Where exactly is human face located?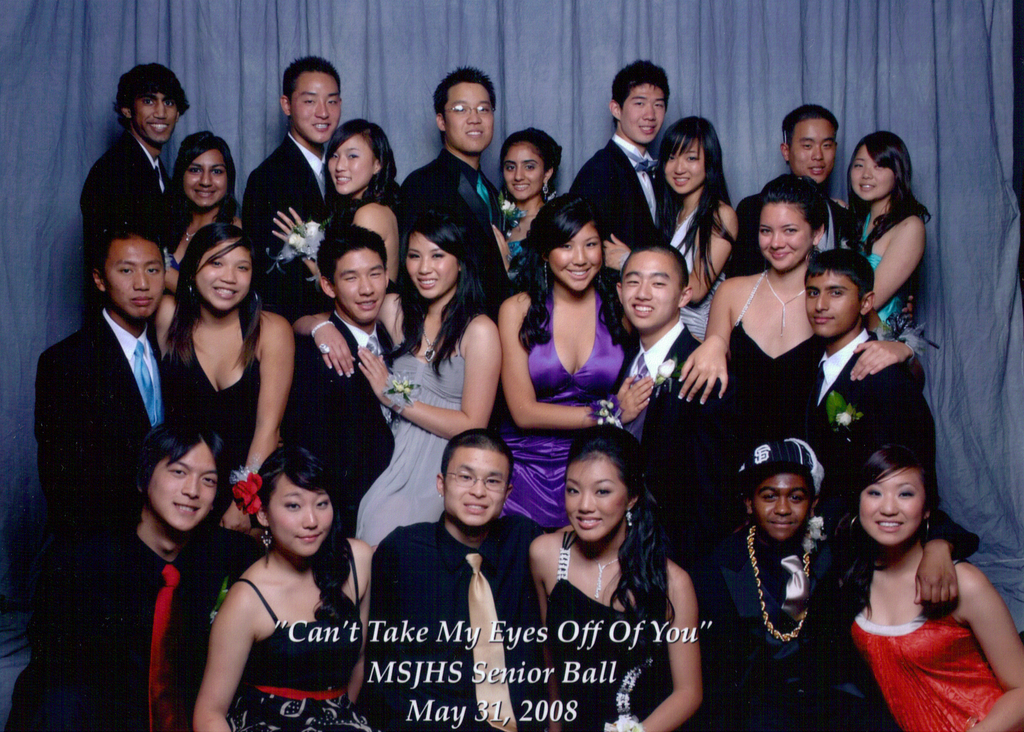
Its bounding box is <bbox>326, 134, 378, 194</bbox>.
